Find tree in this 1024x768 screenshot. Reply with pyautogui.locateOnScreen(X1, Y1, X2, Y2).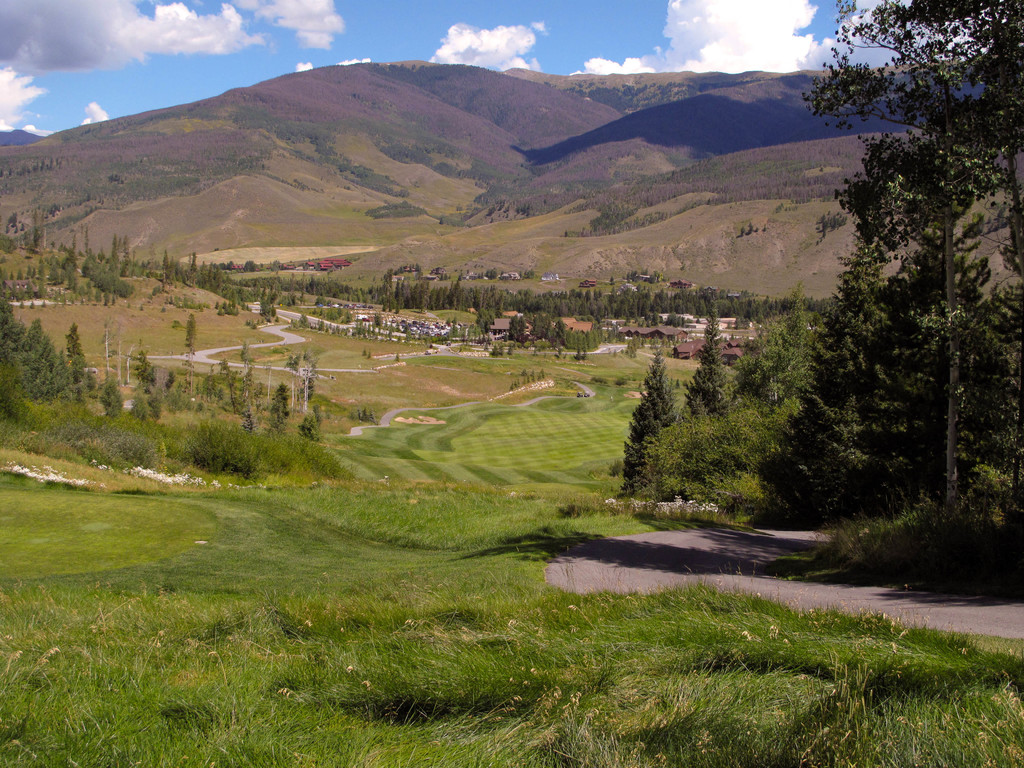
pyautogui.locateOnScreen(739, 321, 826, 408).
